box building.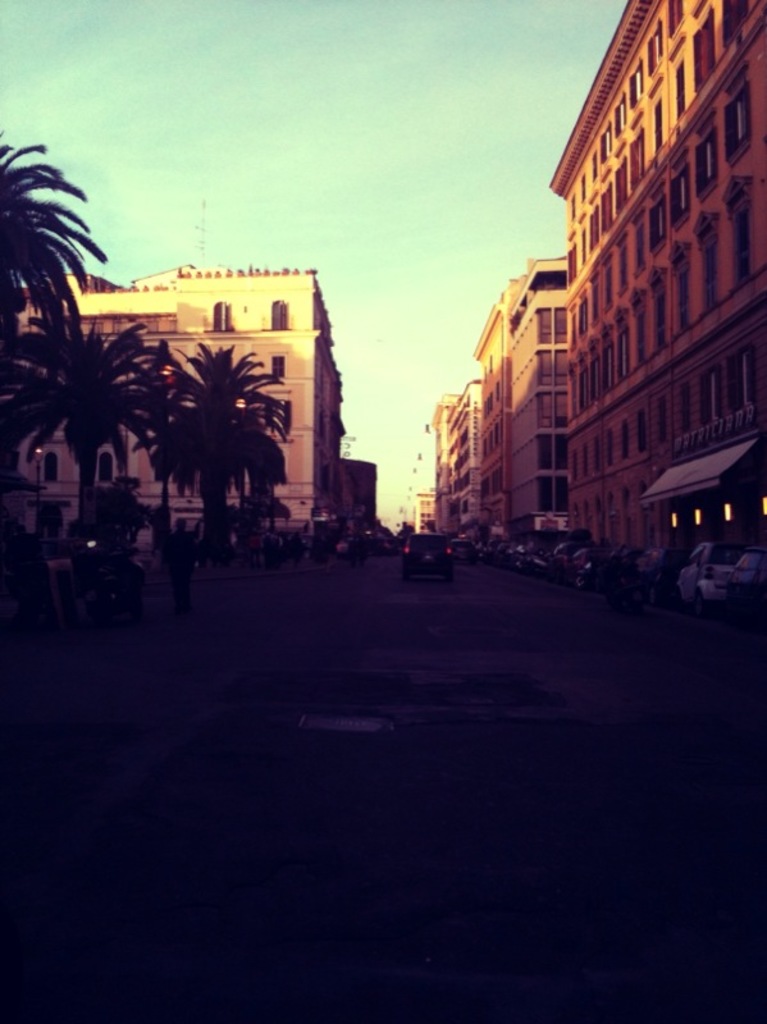
region(19, 274, 376, 553).
